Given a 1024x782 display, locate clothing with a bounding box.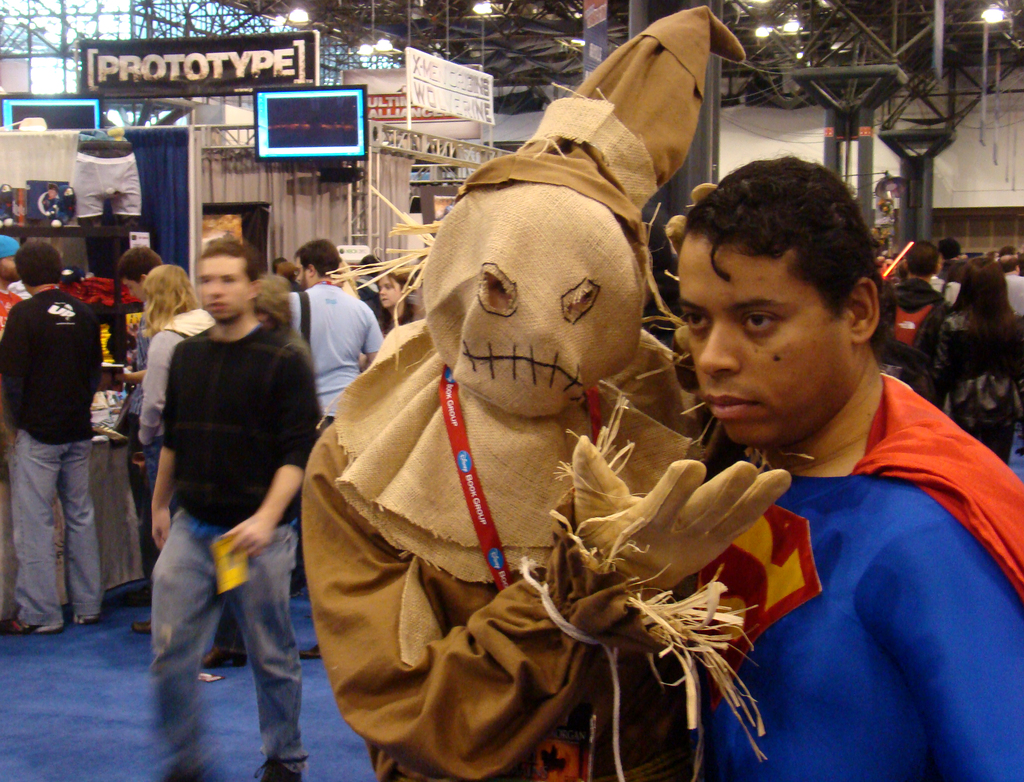
Located: <region>1005, 267, 1023, 321</region>.
